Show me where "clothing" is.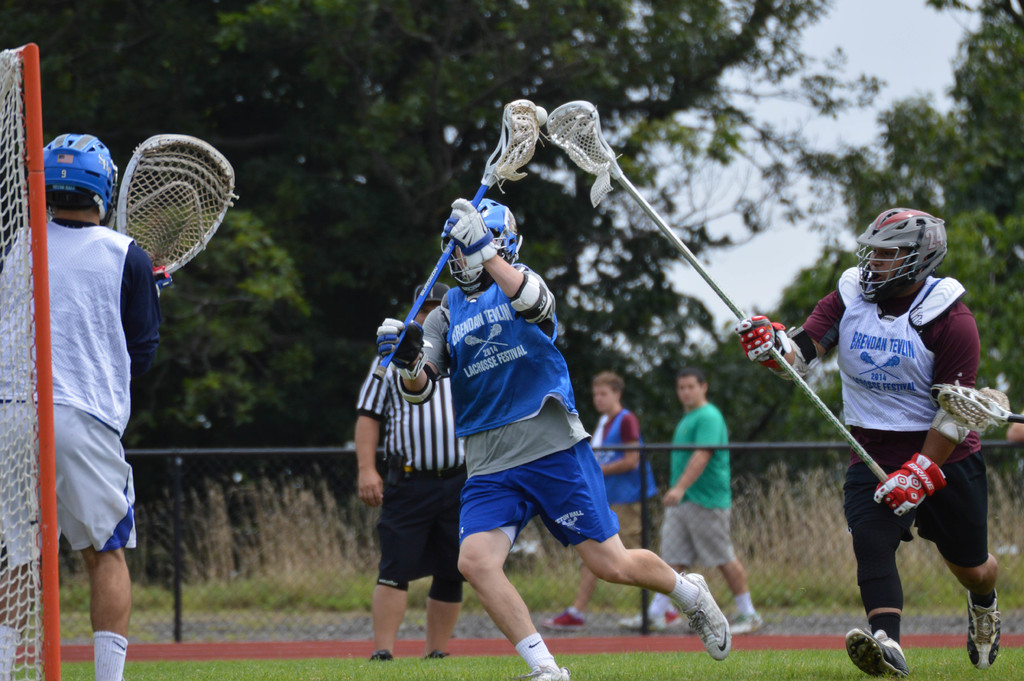
"clothing" is at l=415, t=261, r=618, b=546.
